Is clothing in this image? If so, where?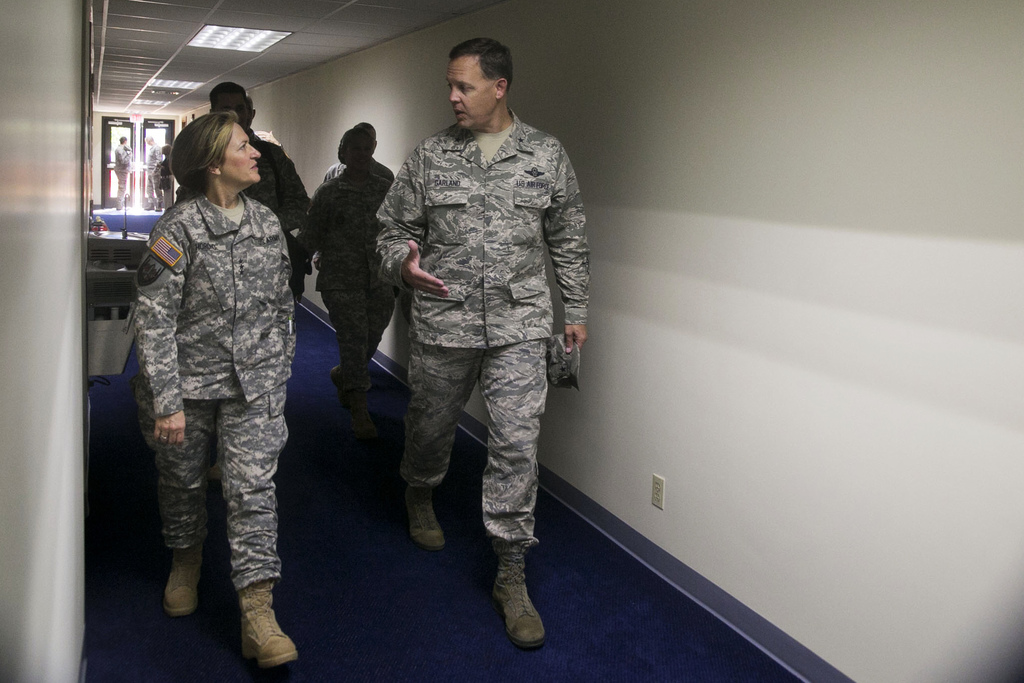
Yes, at detection(241, 135, 312, 240).
